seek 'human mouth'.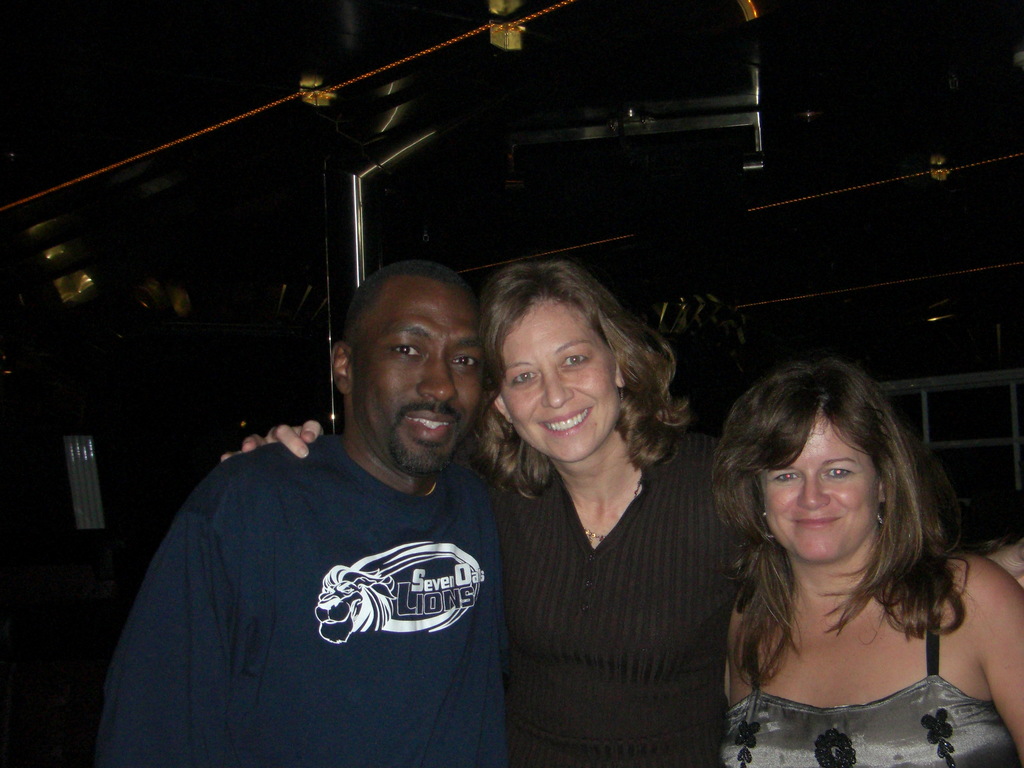
box=[789, 516, 841, 527].
